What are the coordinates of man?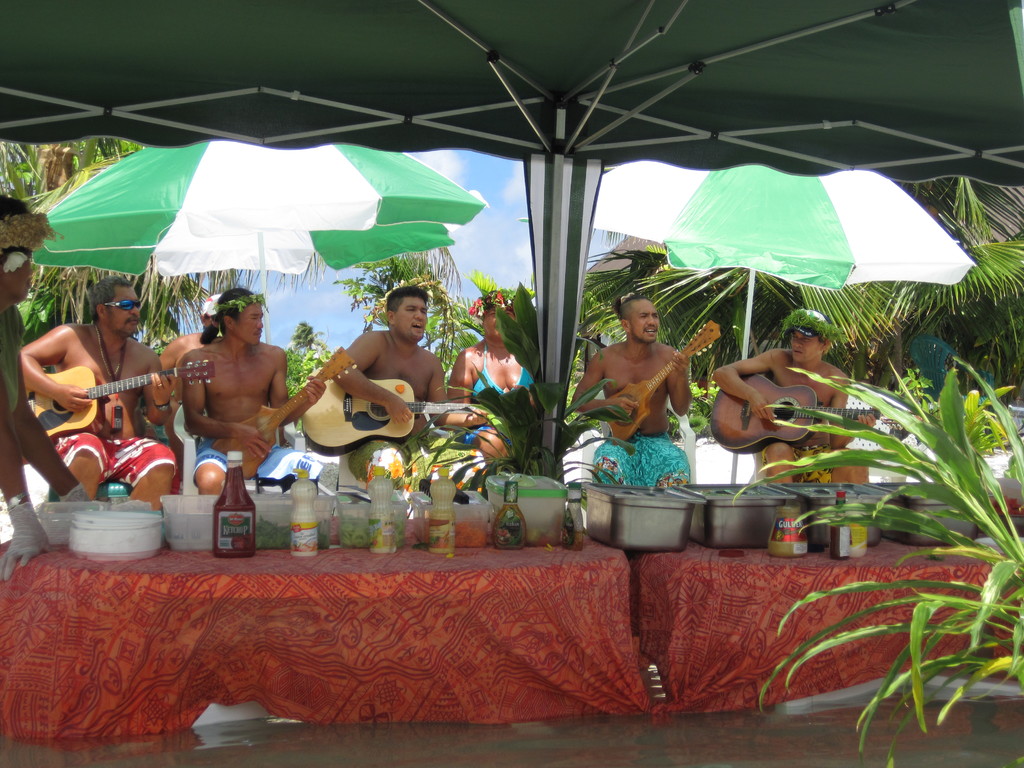
<box>154,272,294,494</box>.
